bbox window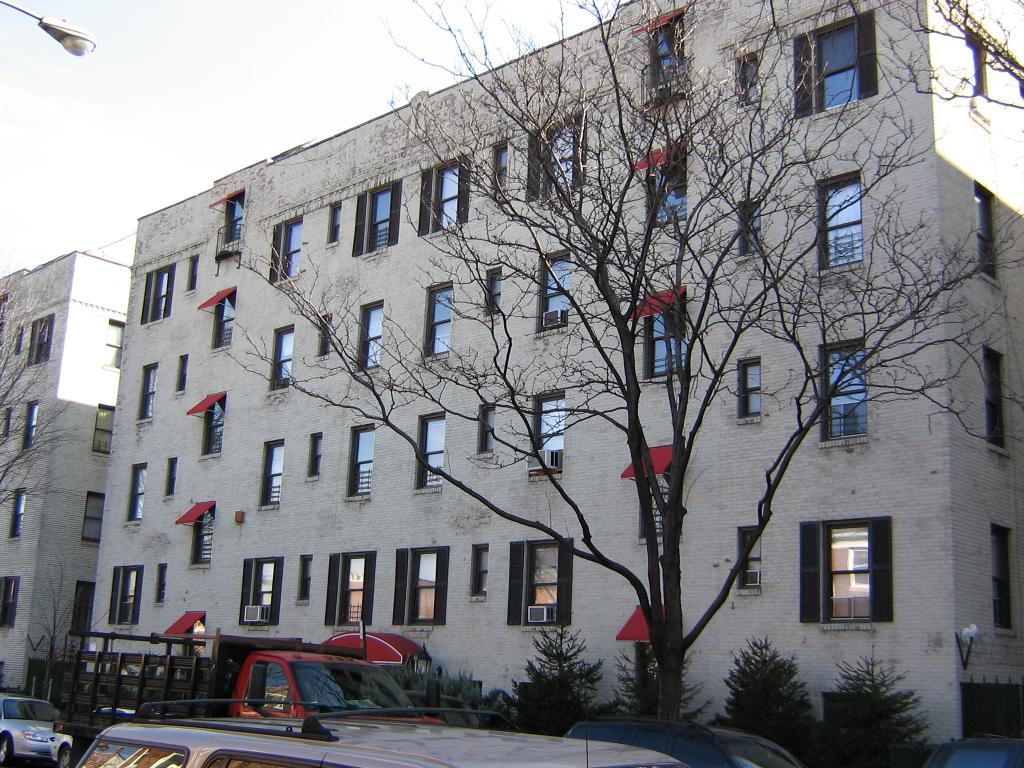
rect(527, 110, 588, 205)
